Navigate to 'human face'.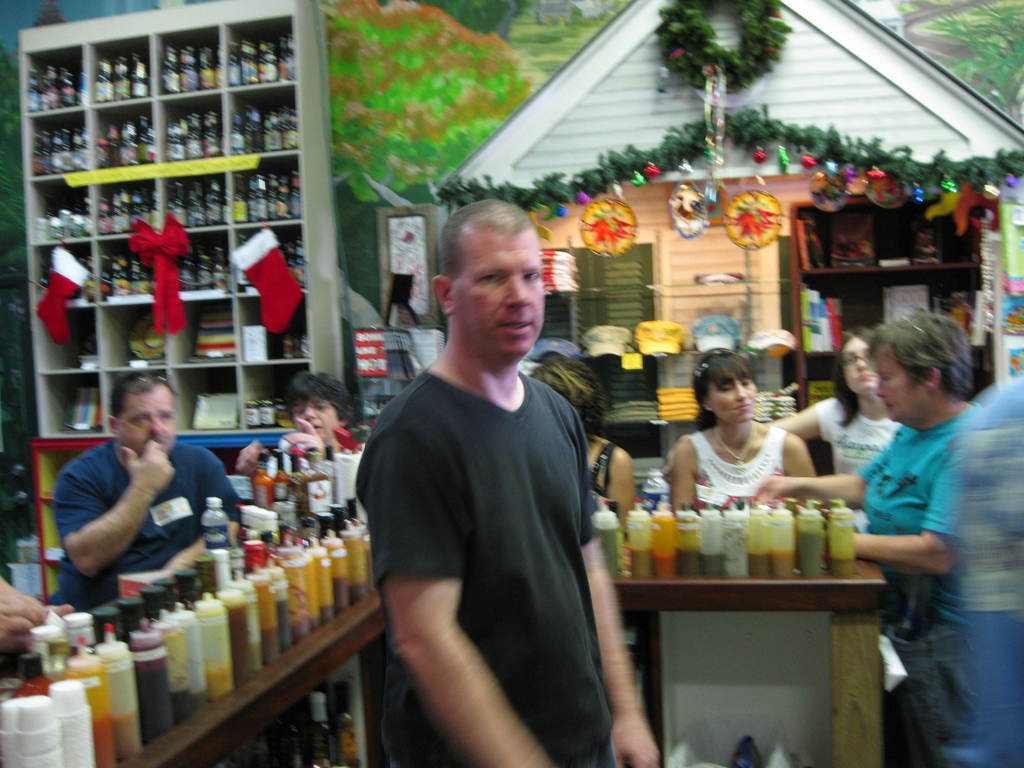
Navigation target: {"left": 446, "top": 233, "right": 547, "bottom": 361}.
